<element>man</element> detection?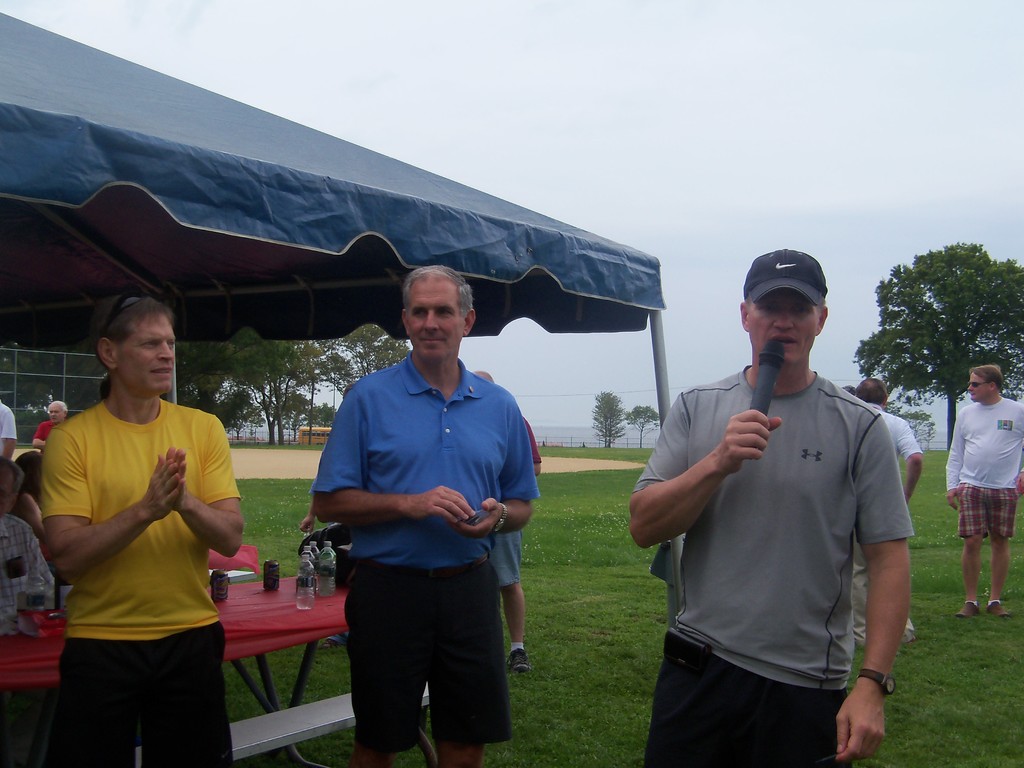
Rect(856, 372, 922, 506)
